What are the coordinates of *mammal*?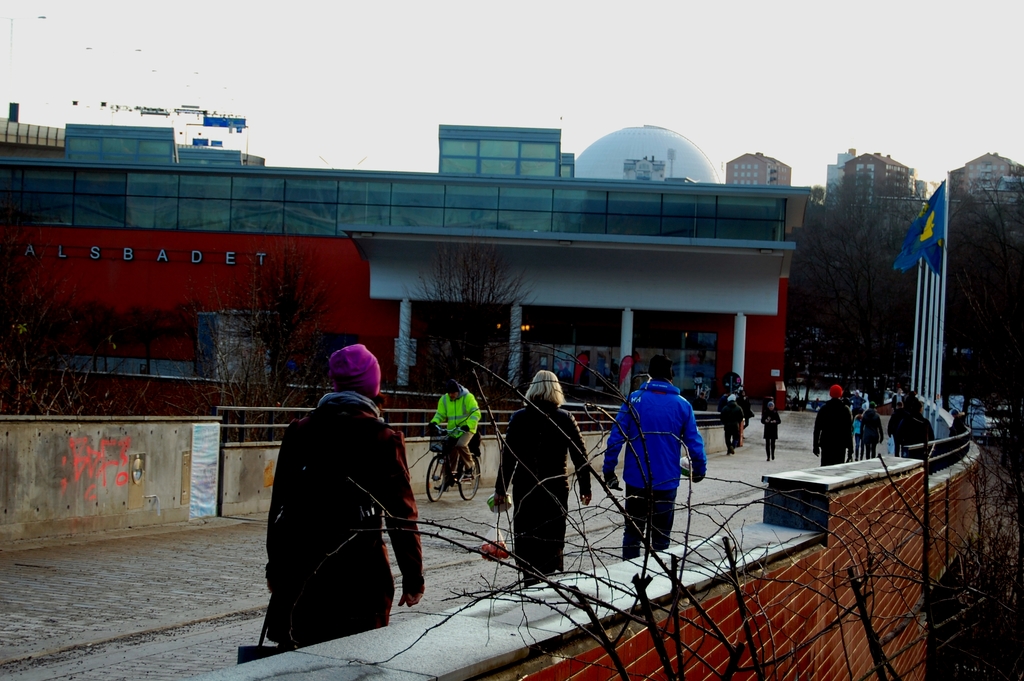
(902, 400, 931, 455).
